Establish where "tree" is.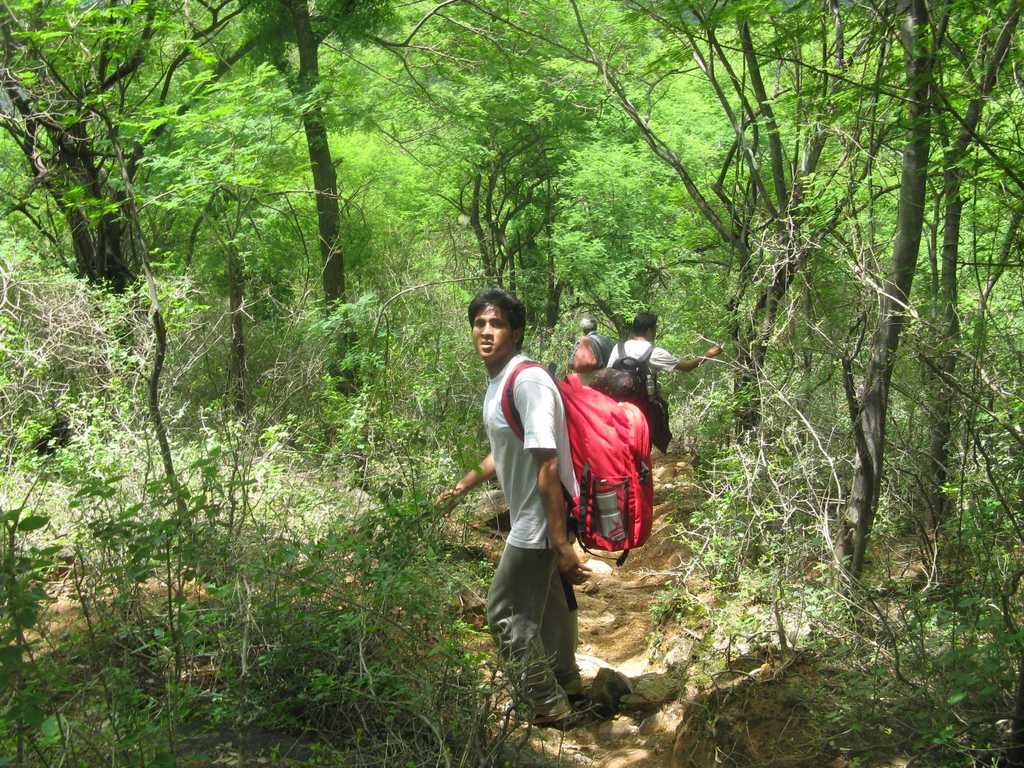
Established at BBox(666, 31, 984, 664).
